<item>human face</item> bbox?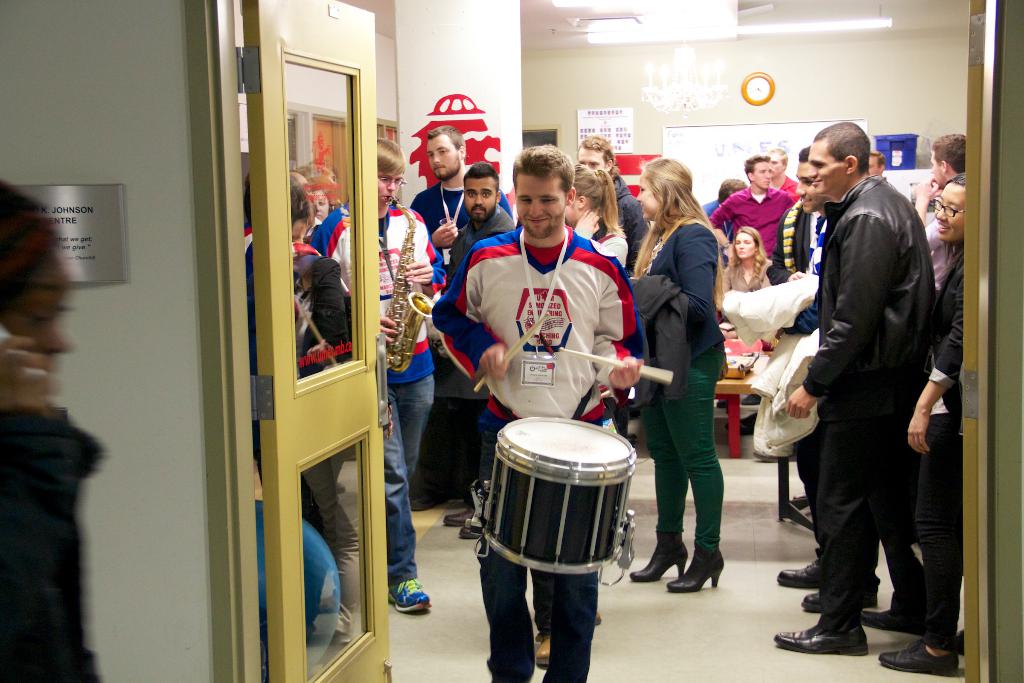
box=[429, 134, 460, 181]
